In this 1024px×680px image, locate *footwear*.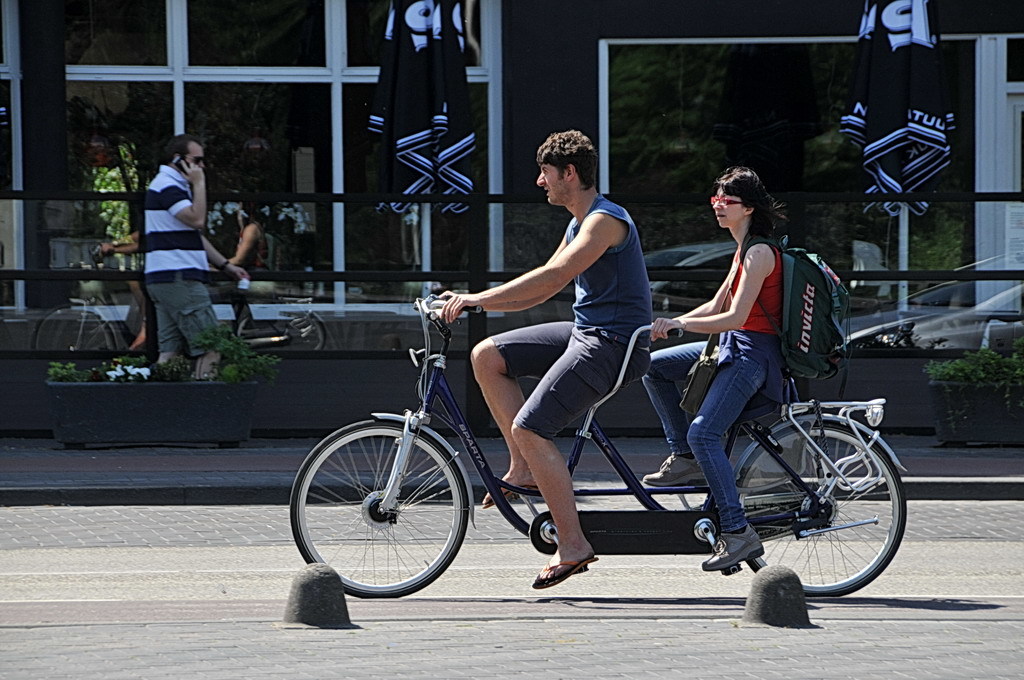
Bounding box: <region>477, 479, 545, 510</region>.
